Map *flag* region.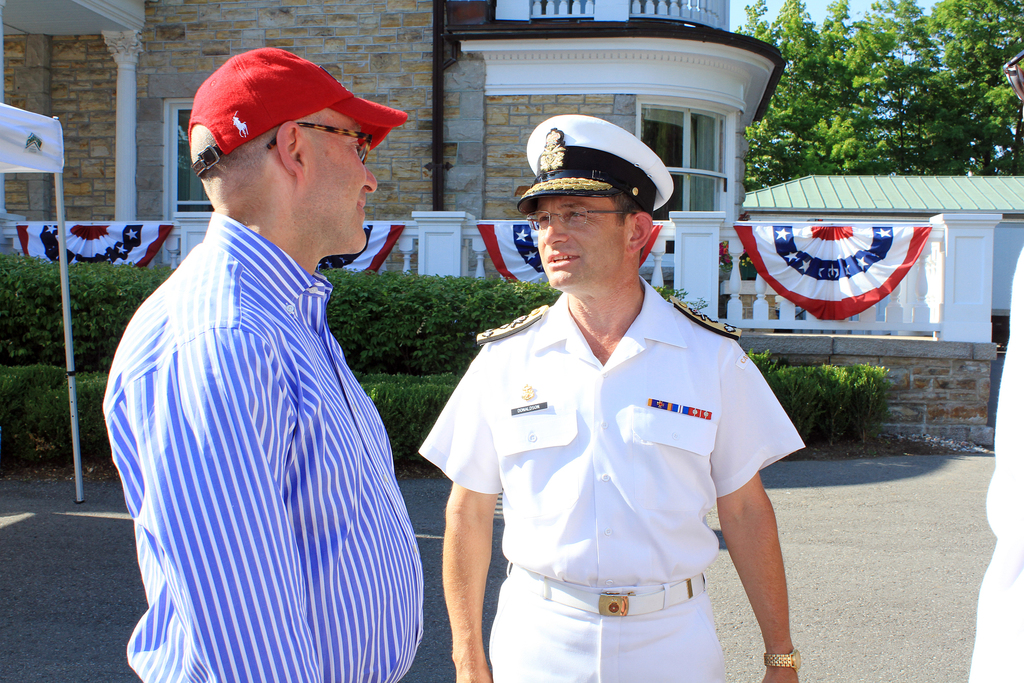
Mapped to region(735, 219, 938, 323).
